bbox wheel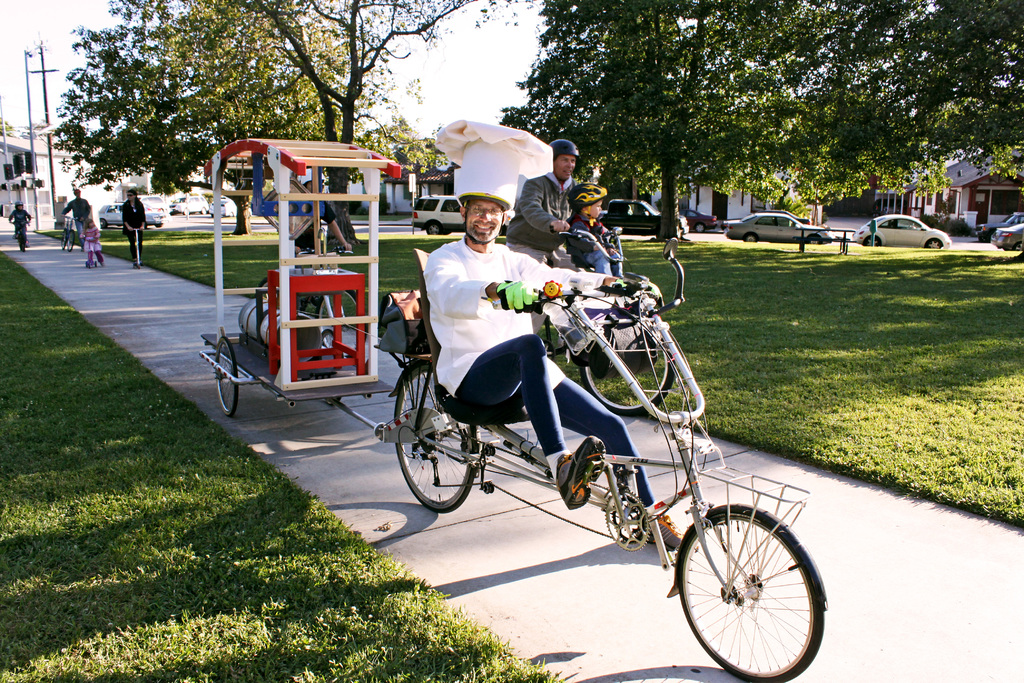
region(67, 230, 75, 250)
